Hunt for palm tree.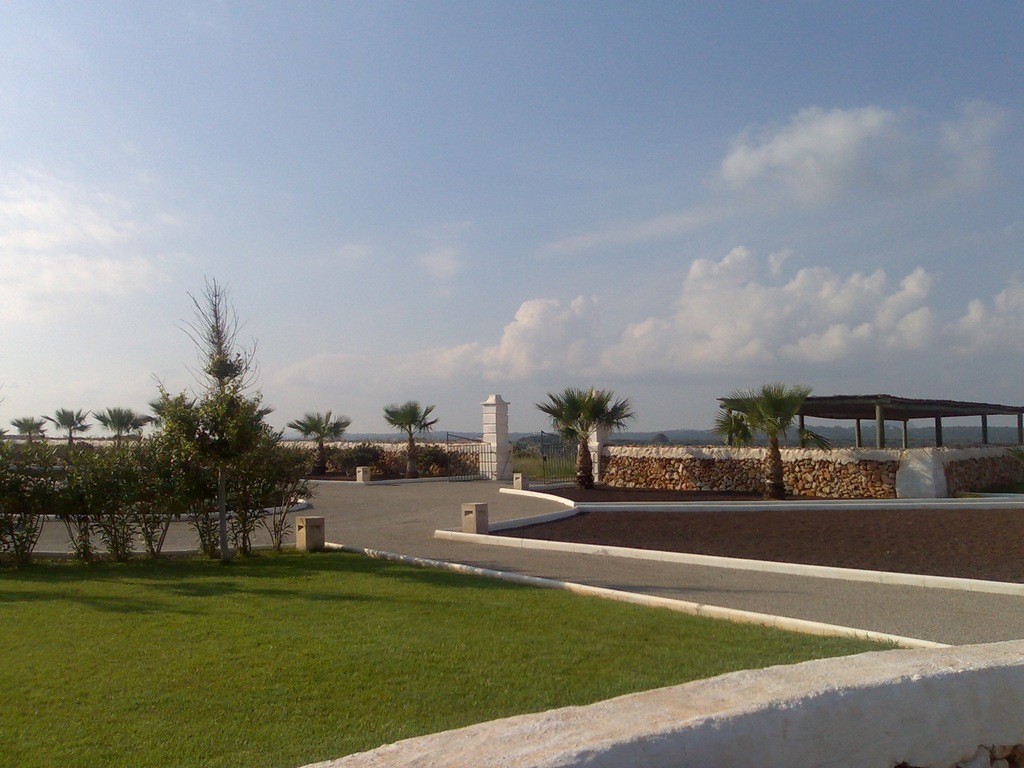
Hunted down at {"x1": 284, "y1": 407, "x2": 355, "y2": 472}.
